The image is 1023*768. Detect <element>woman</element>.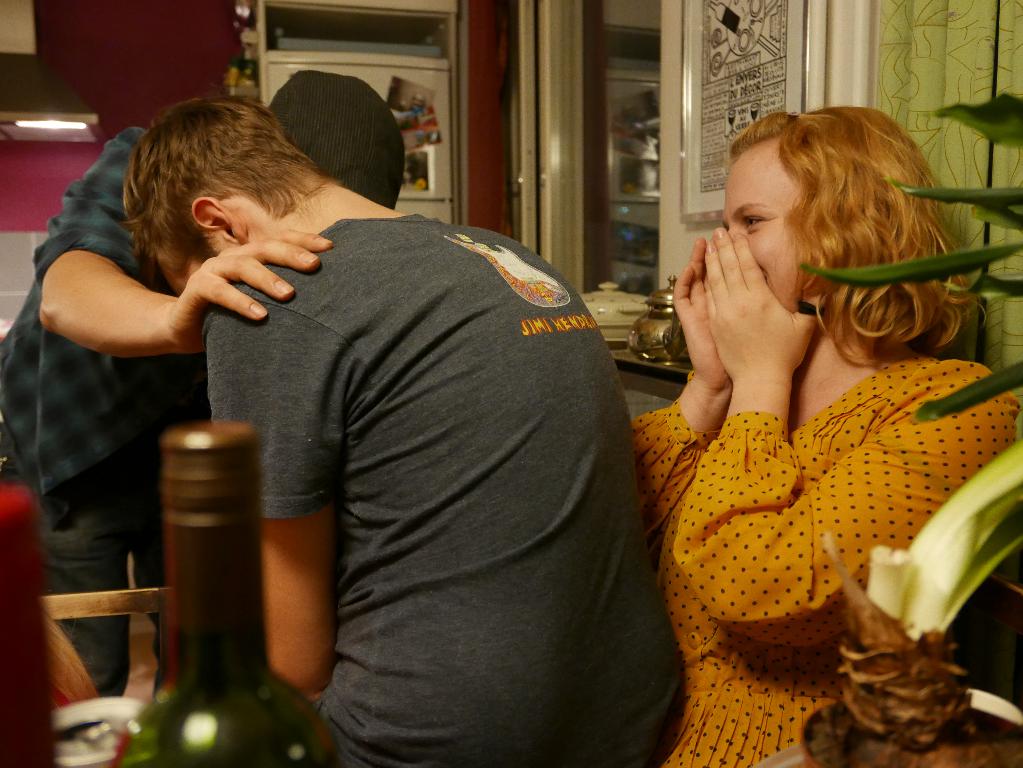
Detection: 581, 97, 994, 762.
